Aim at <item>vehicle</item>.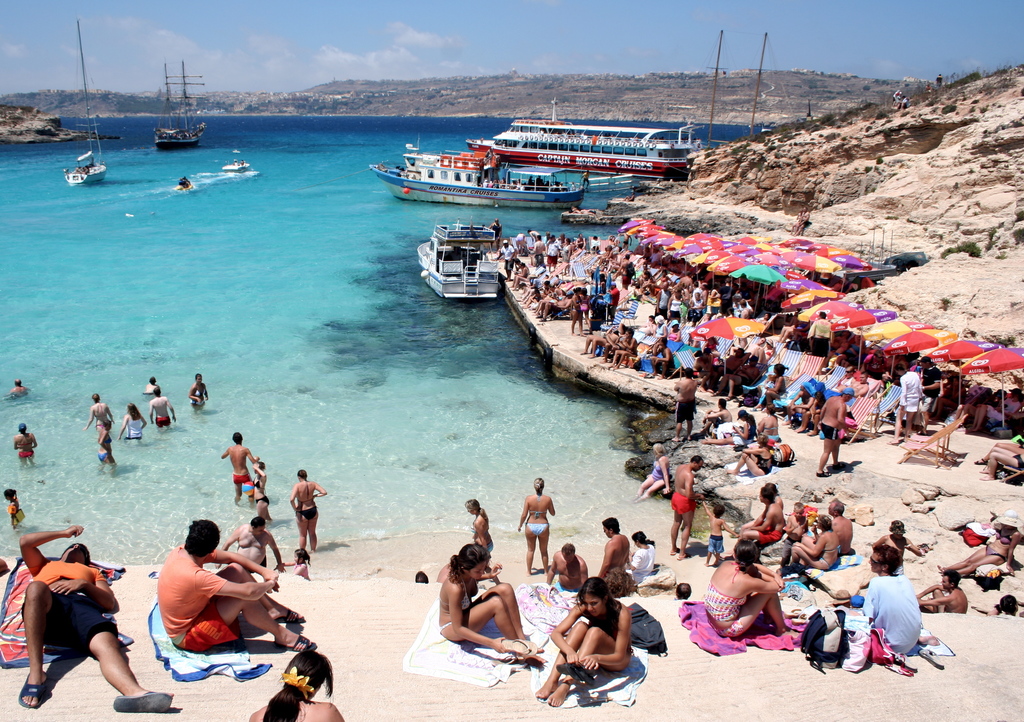
Aimed at locate(58, 27, 111, 184).
